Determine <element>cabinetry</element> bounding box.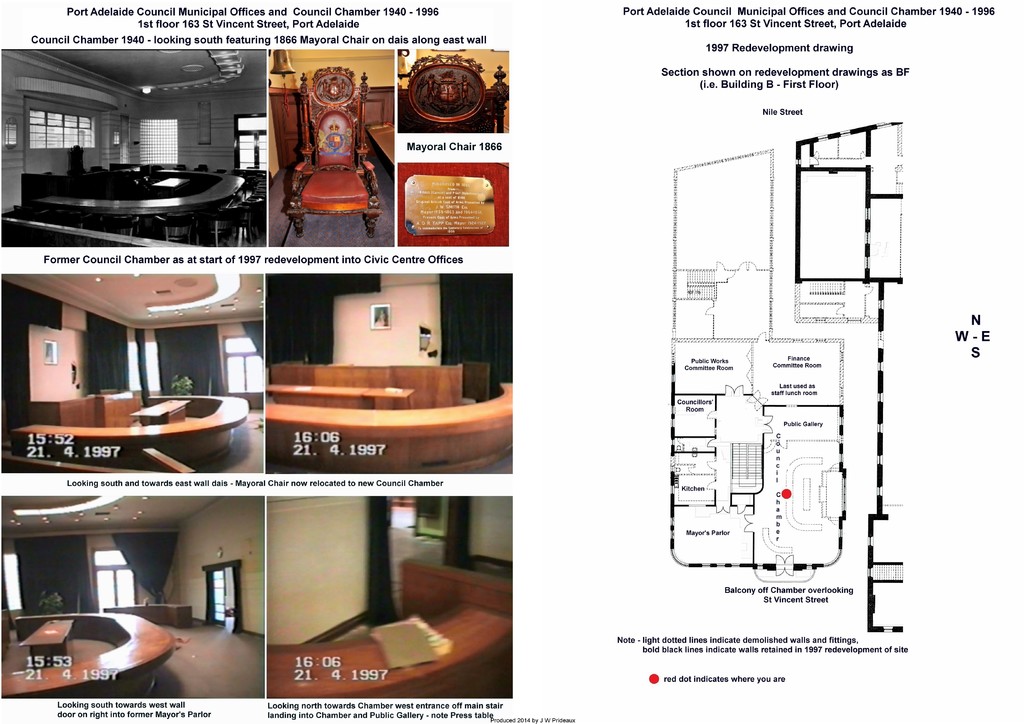
Determined: pyautogui.locateOnScreen(402, 550, 499, 620).
